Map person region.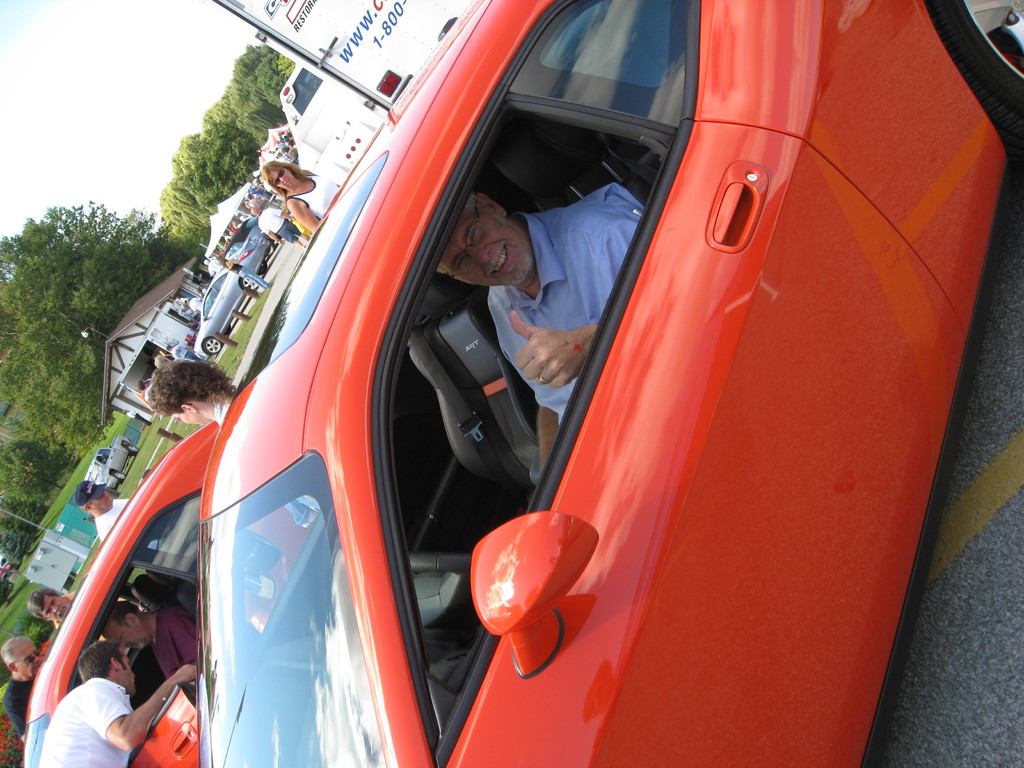
Mapped to <box>257,161,345,232</box>.
